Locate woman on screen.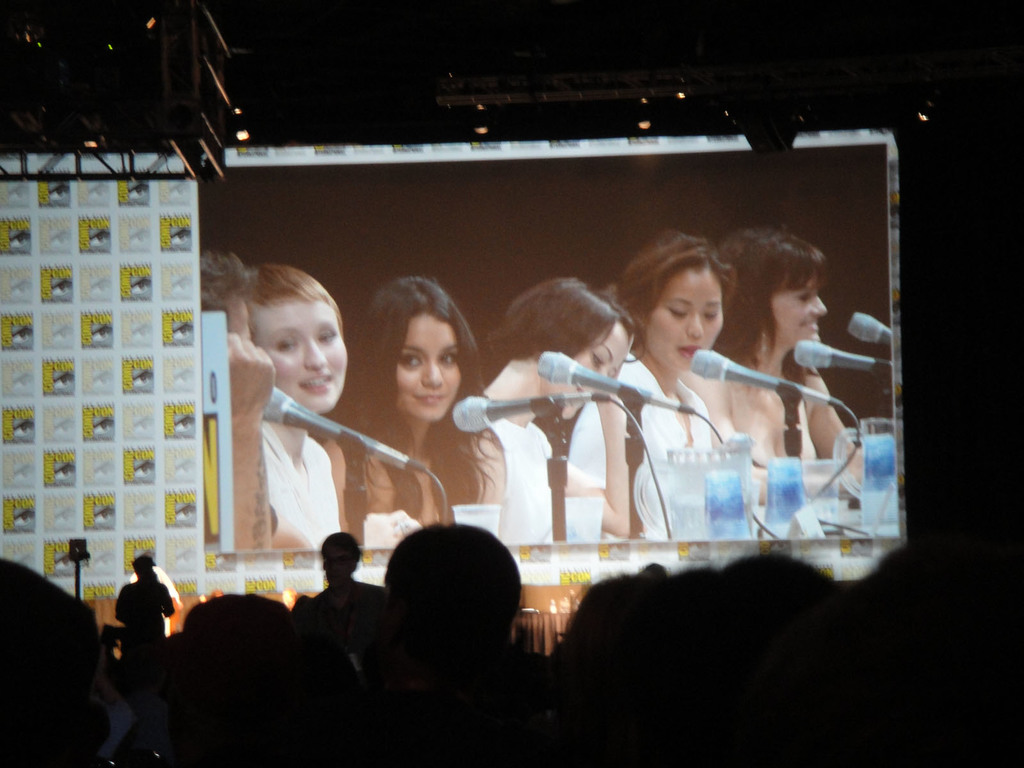
On screen at detection(606, 228, 734, 538).
